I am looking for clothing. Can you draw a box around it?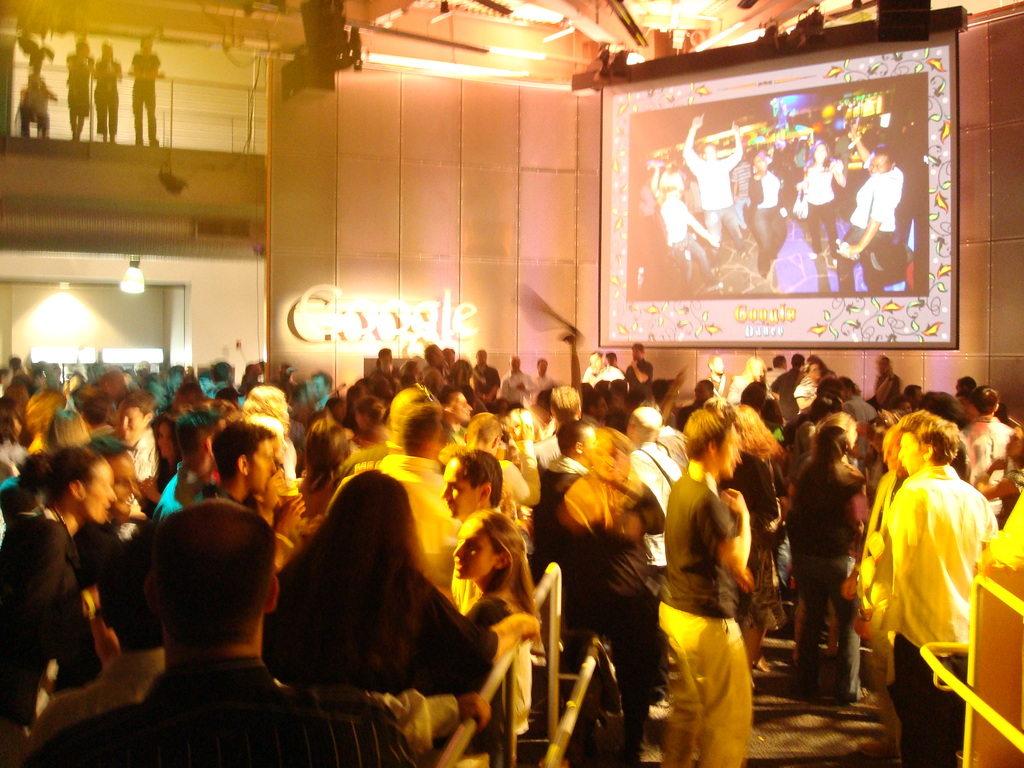
Sure, the bounding box is 67 50 96 119.
